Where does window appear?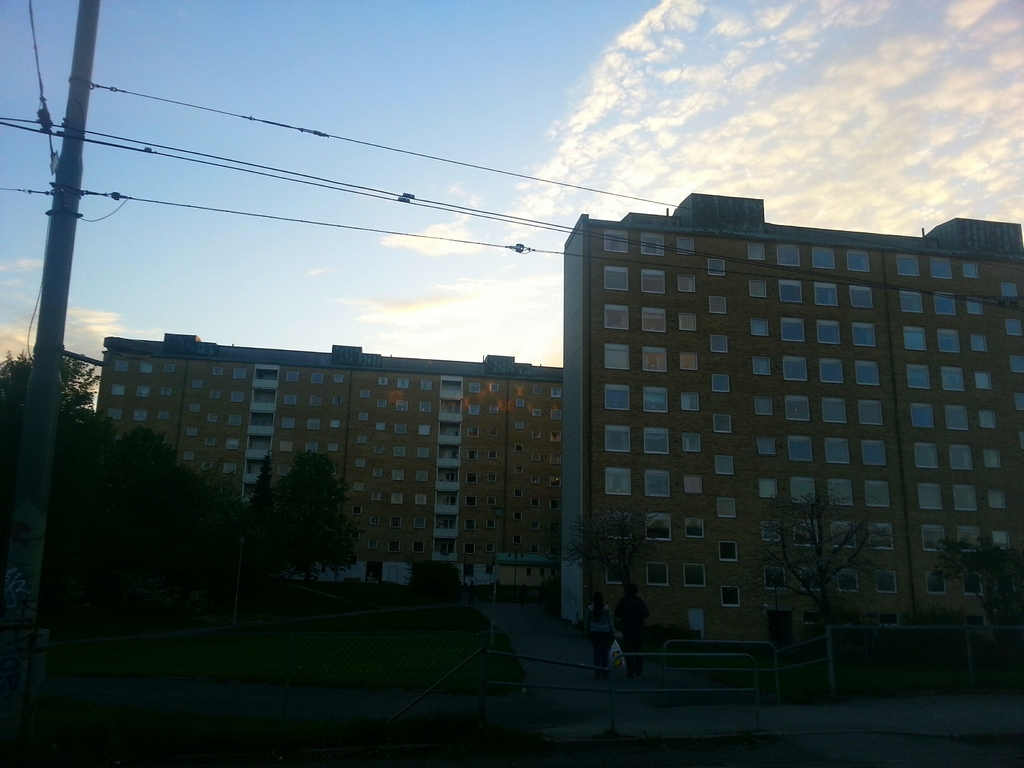
Appears at BBox(393, 448, 405, 456).
